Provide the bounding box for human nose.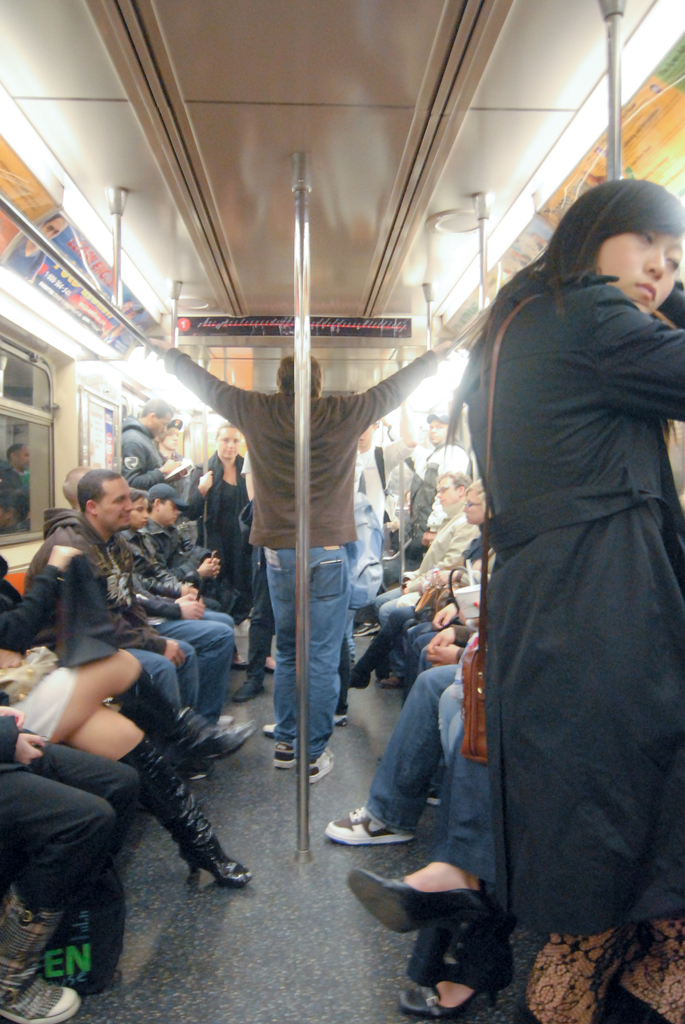
[left=176, top=507, right=178, bottom=514].
